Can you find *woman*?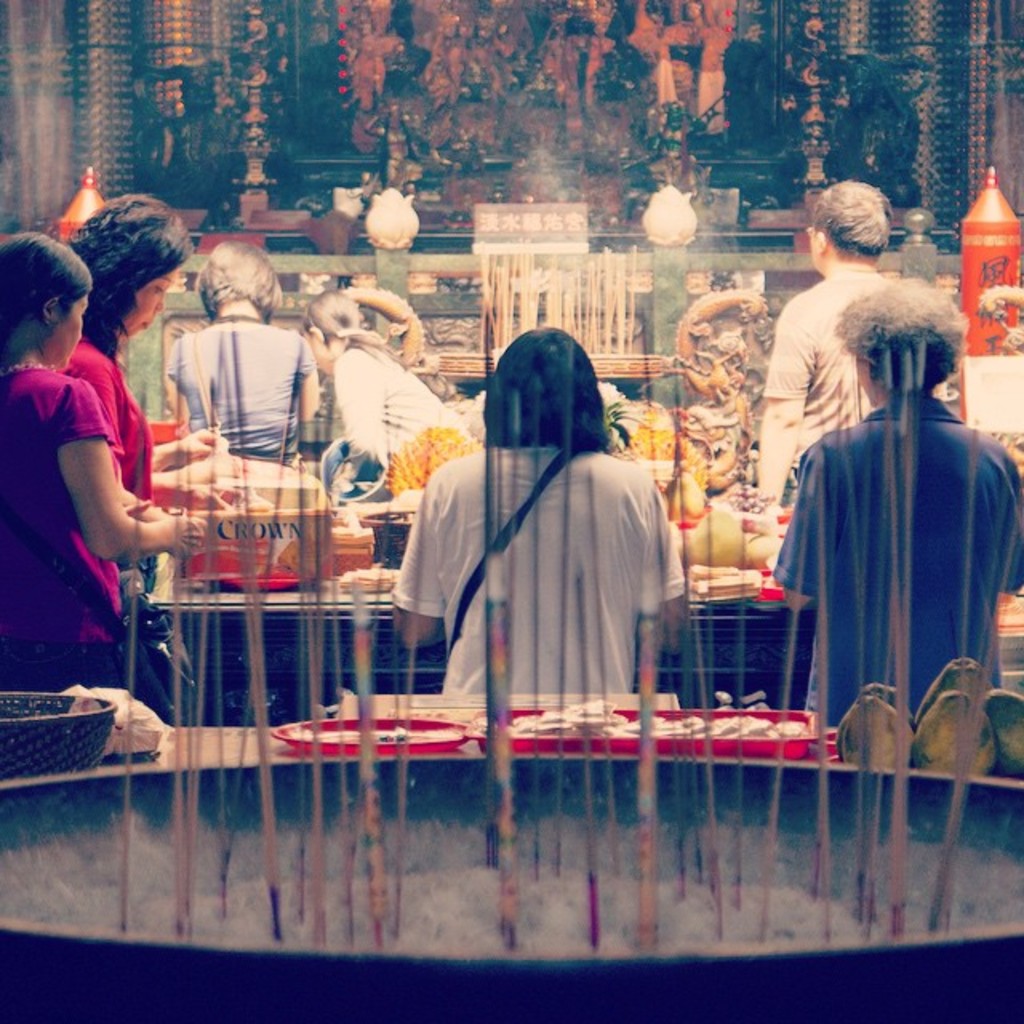
Yes, bounding box: pyautogui.locateOnScreen(53, 190, 253, 517).
